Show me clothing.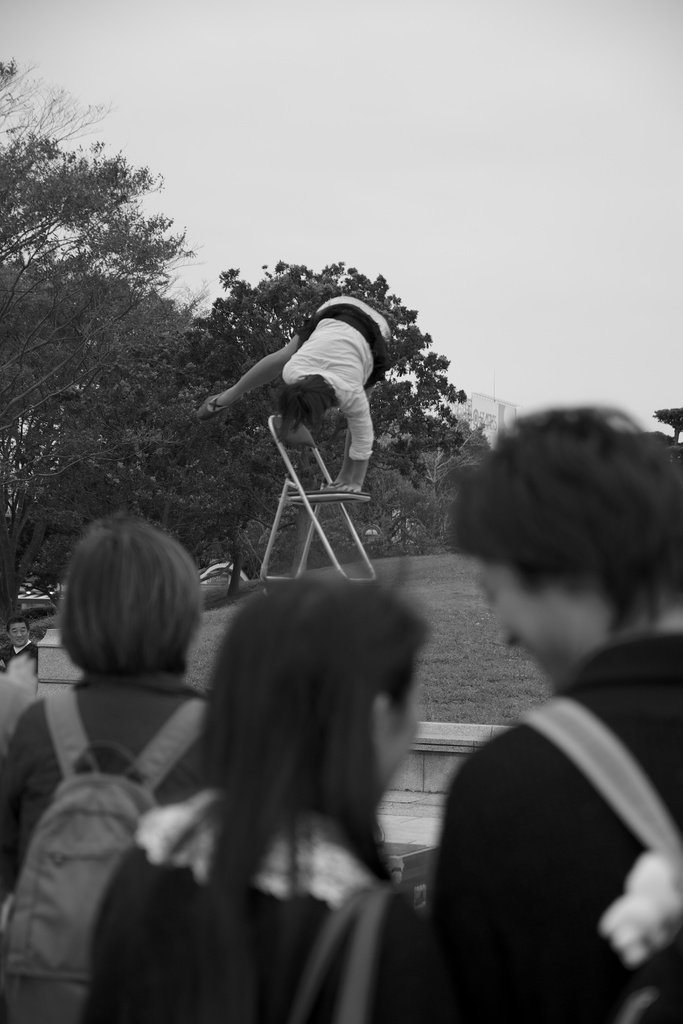
clothing is here: (263, 275, 415, 465).
